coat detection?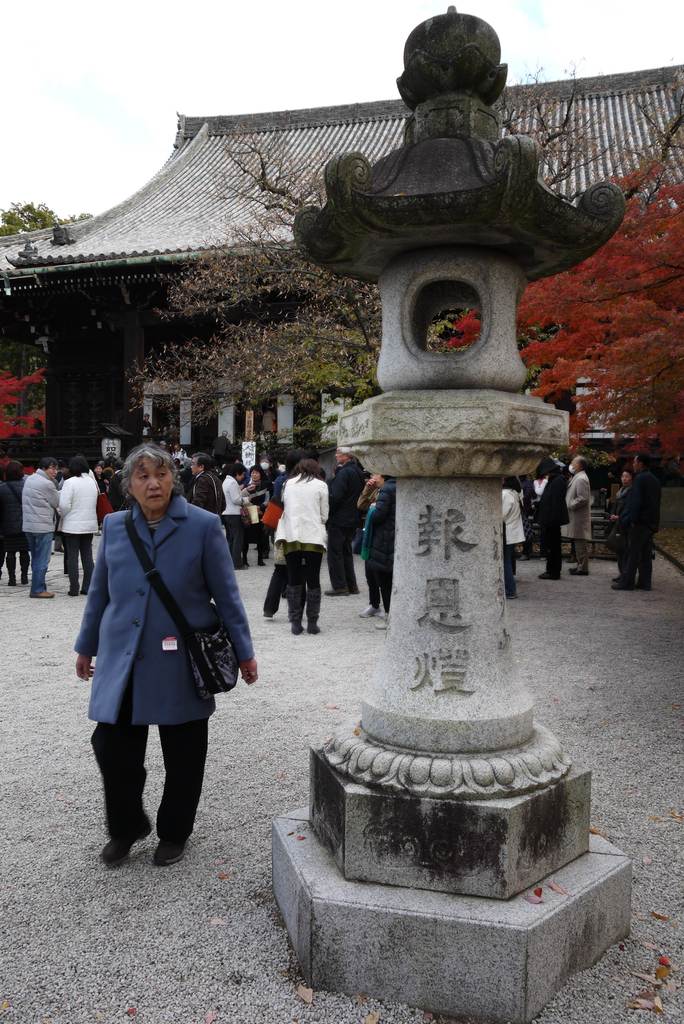
left=327, top=456, right=366, bottom=533
